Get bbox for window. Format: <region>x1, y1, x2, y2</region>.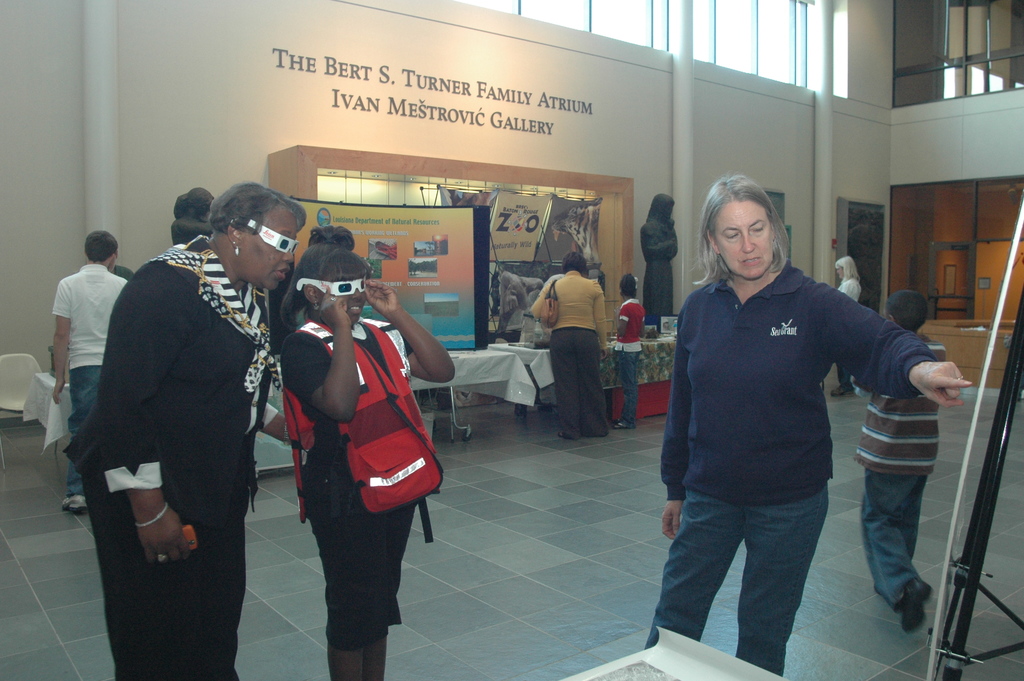
<region>454, 0, 832, 87</region>.
